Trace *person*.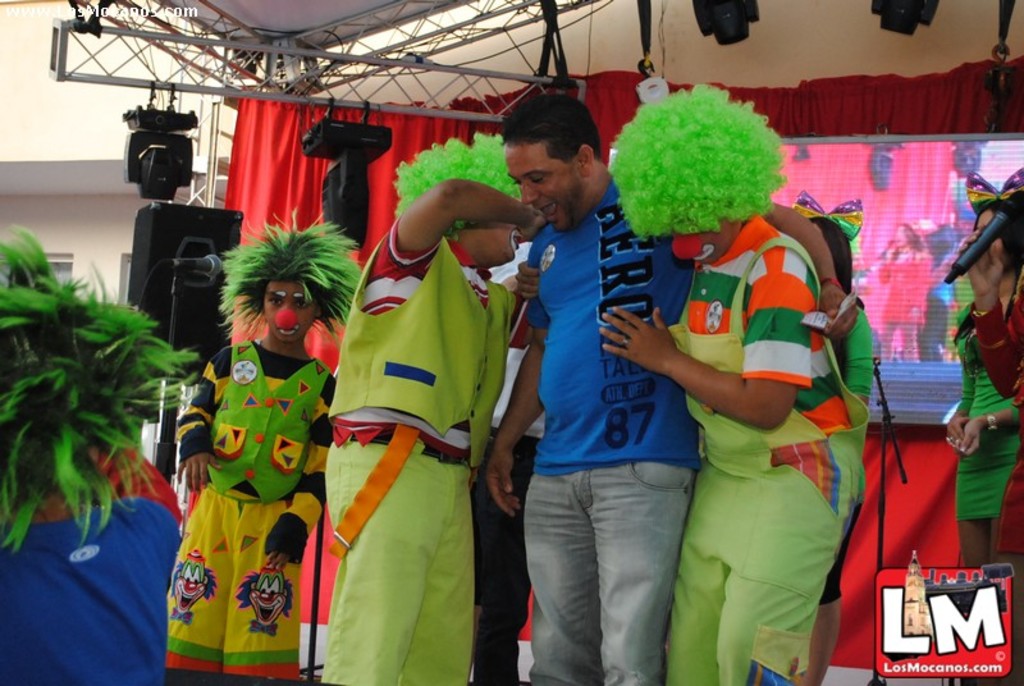
Traced to (x1=151, y1=200, x2=332, y2=662).
